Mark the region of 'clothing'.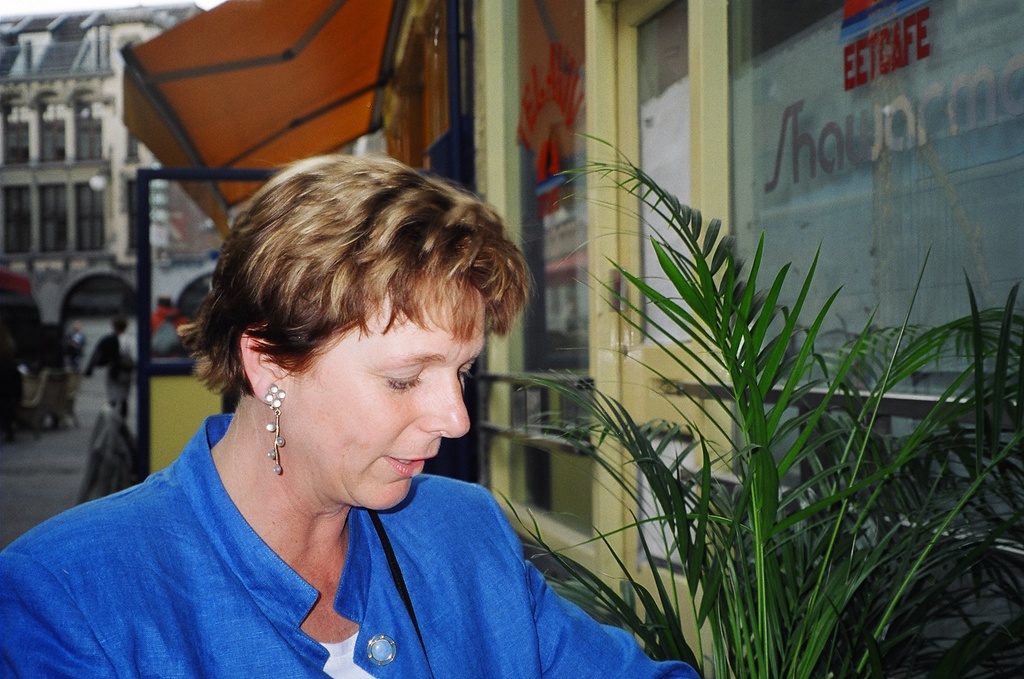
Region: <region>0, 365, 636, 670</region>.
